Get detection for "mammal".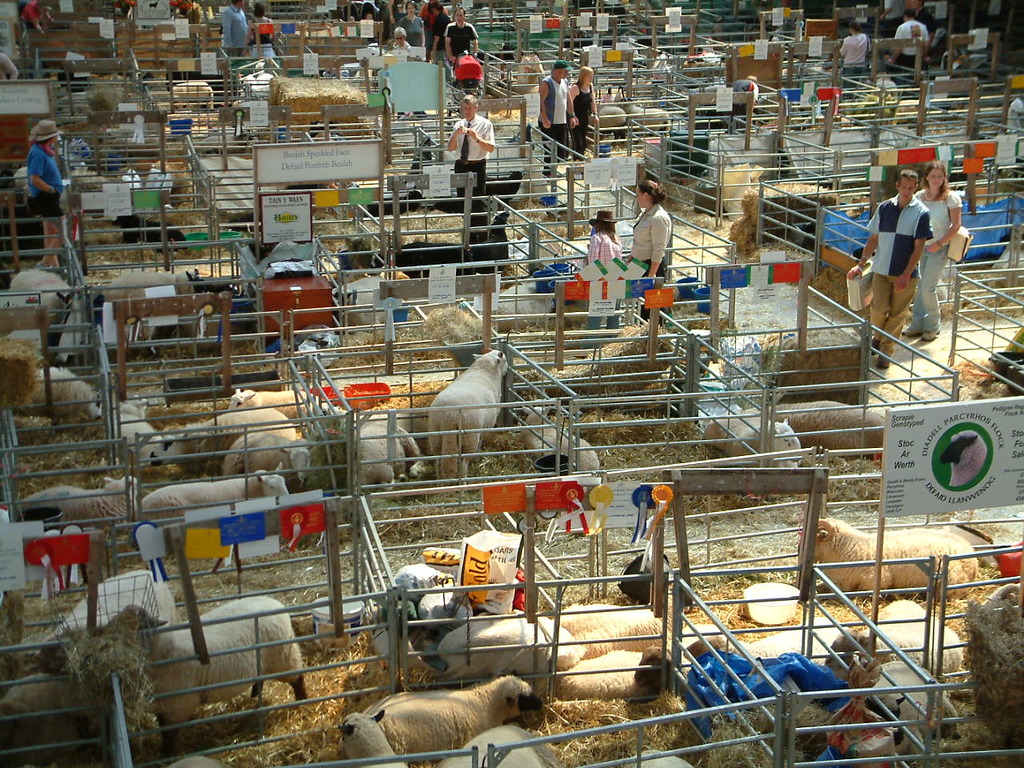
Detection: 395 238 466 276.
